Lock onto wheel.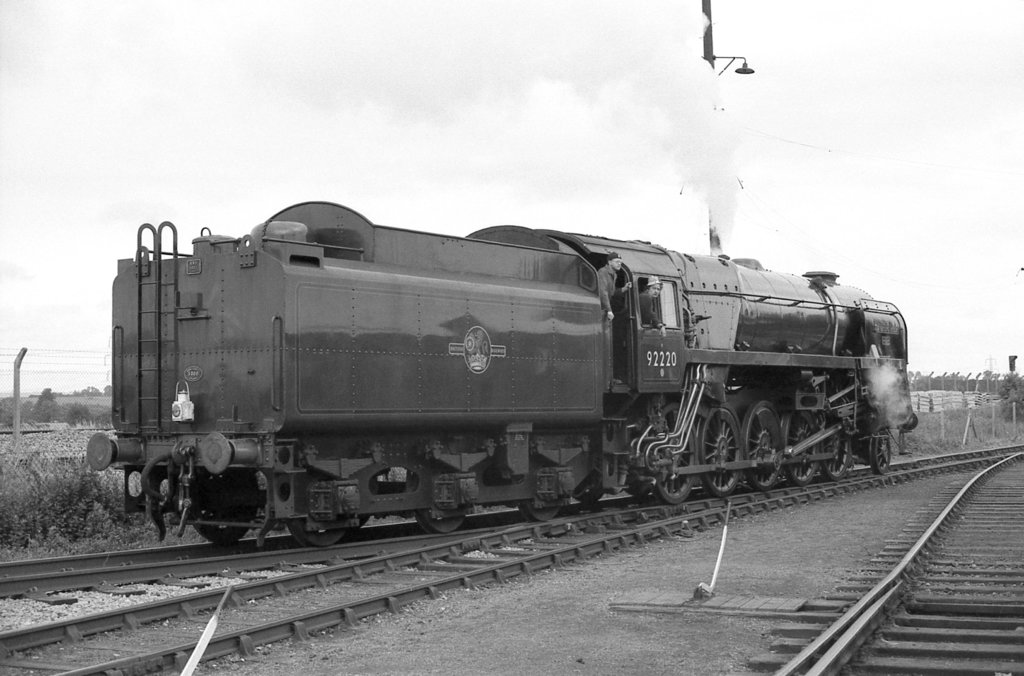
Locked: <region>656, 414, 701, 503</region>.
